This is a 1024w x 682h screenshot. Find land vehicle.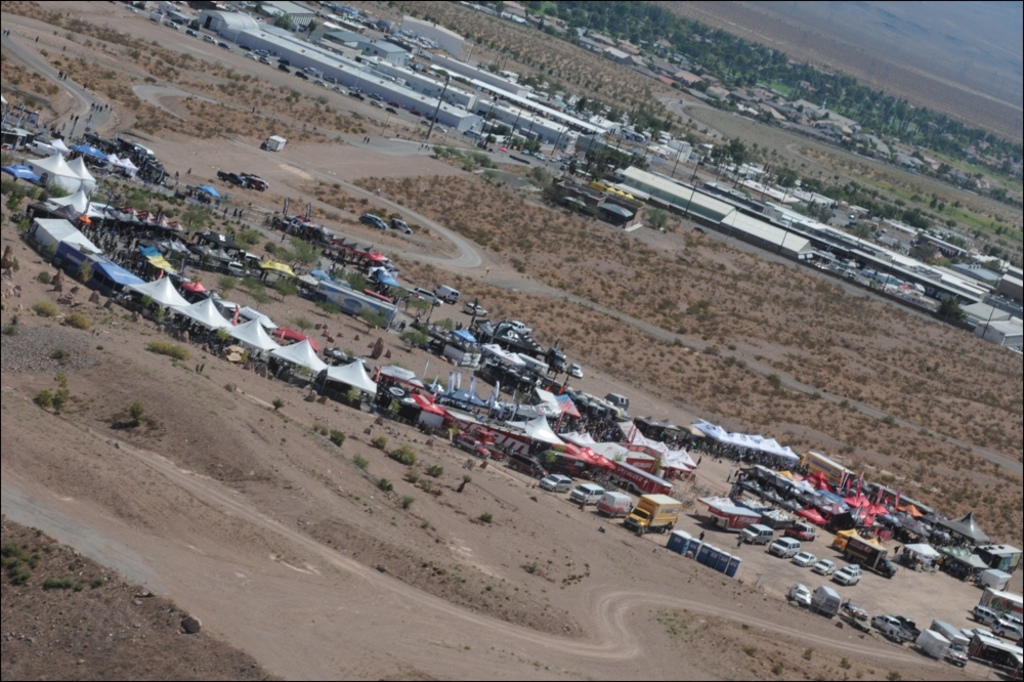
Bounding box: select_region(961, 623, 990, 644).
